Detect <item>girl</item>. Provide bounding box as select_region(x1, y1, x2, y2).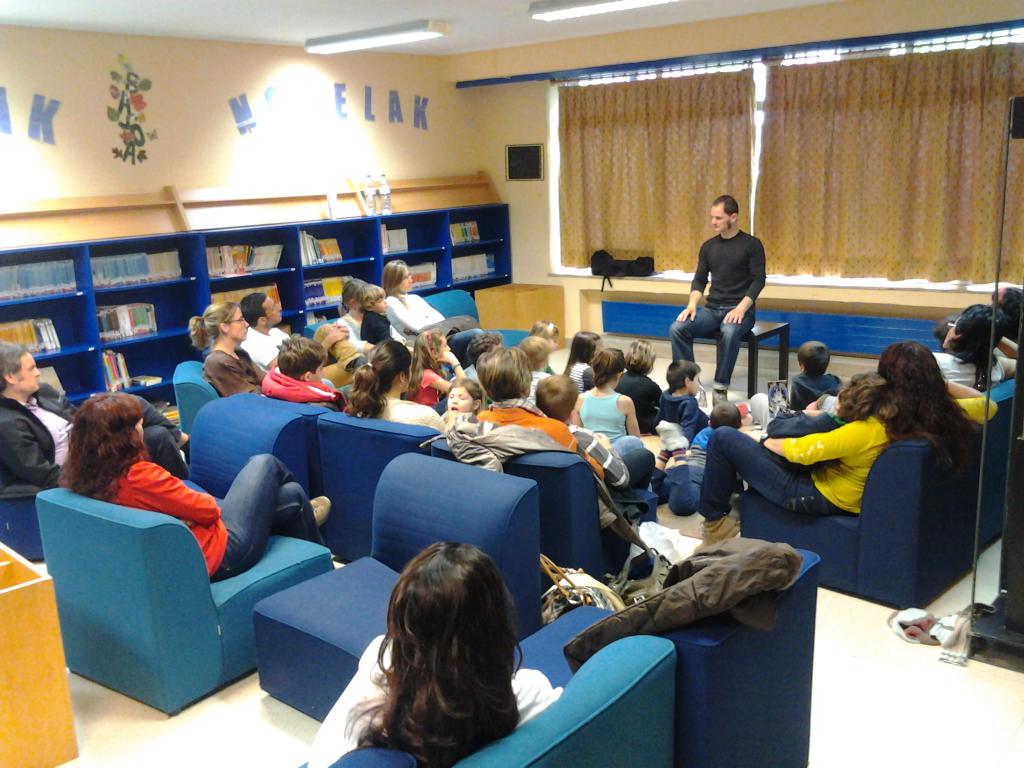
select_region(441, 378, 483, 422).
